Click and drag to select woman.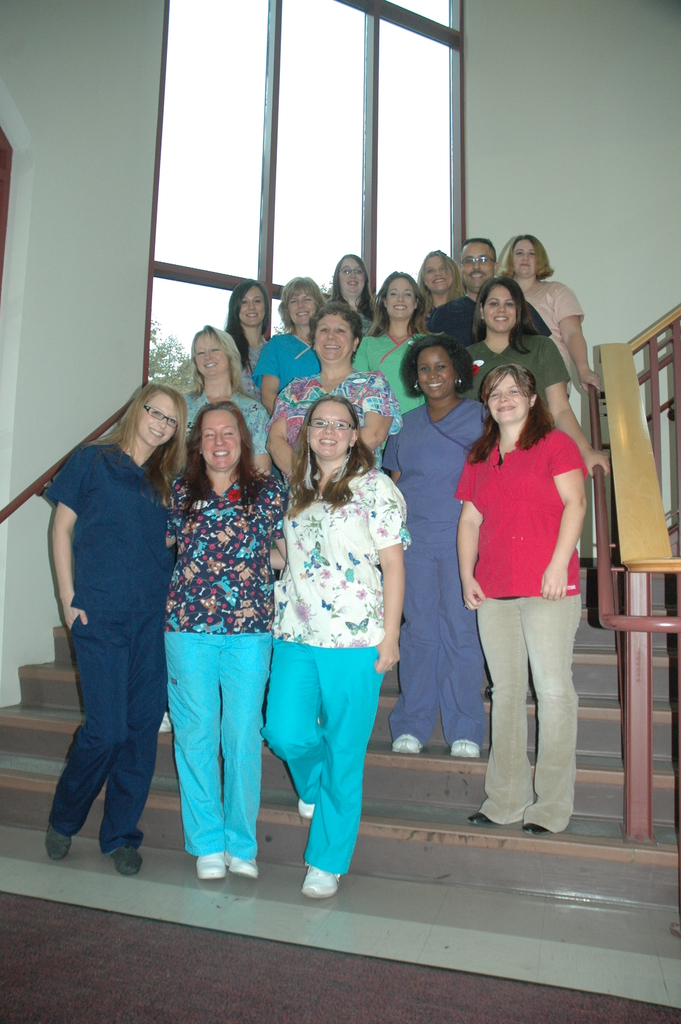
Selection: left=461, top=280, right=625, bottom=492.
